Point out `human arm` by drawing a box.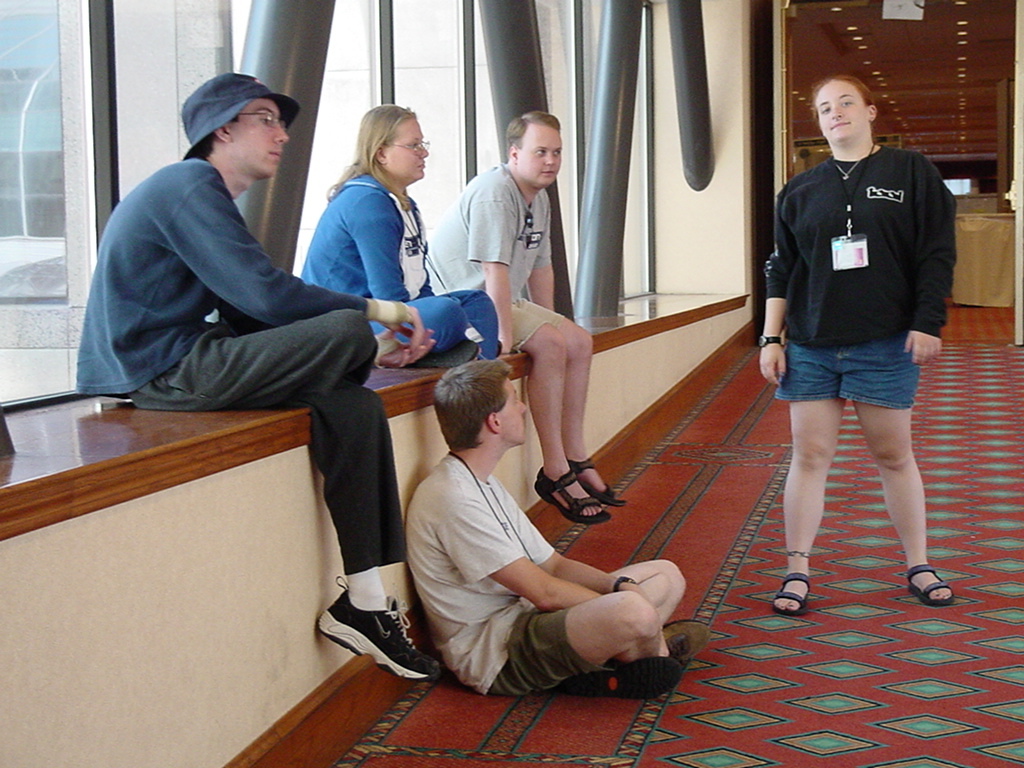
bbox=(483, 182, 512, 358).
